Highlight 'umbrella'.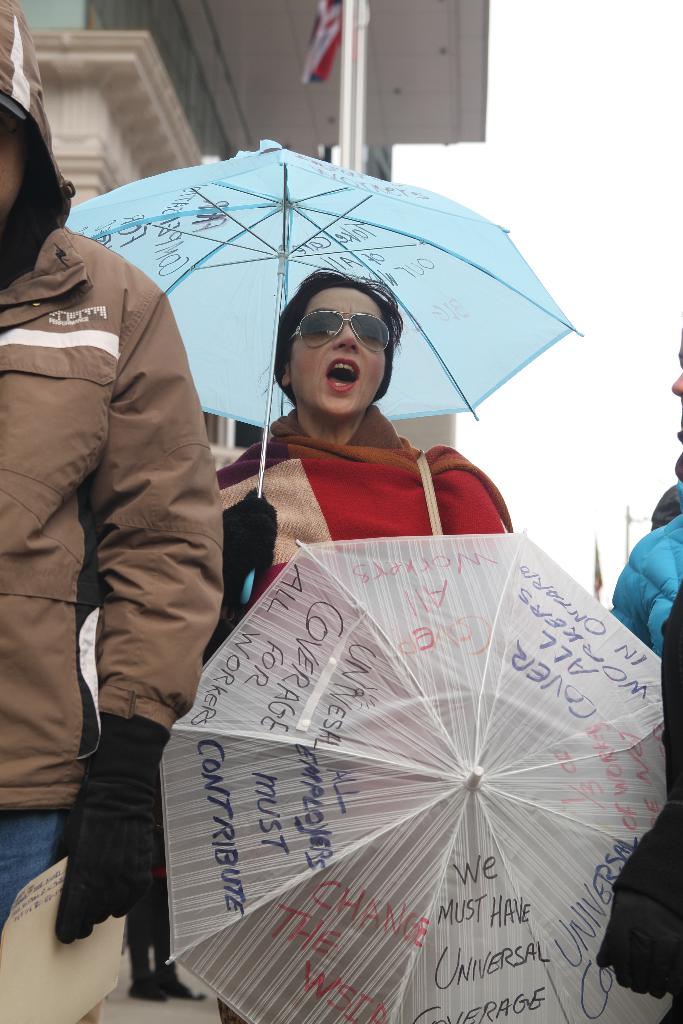
Highlighted region: x1=65 y1=140 x2=587 y2=496.
